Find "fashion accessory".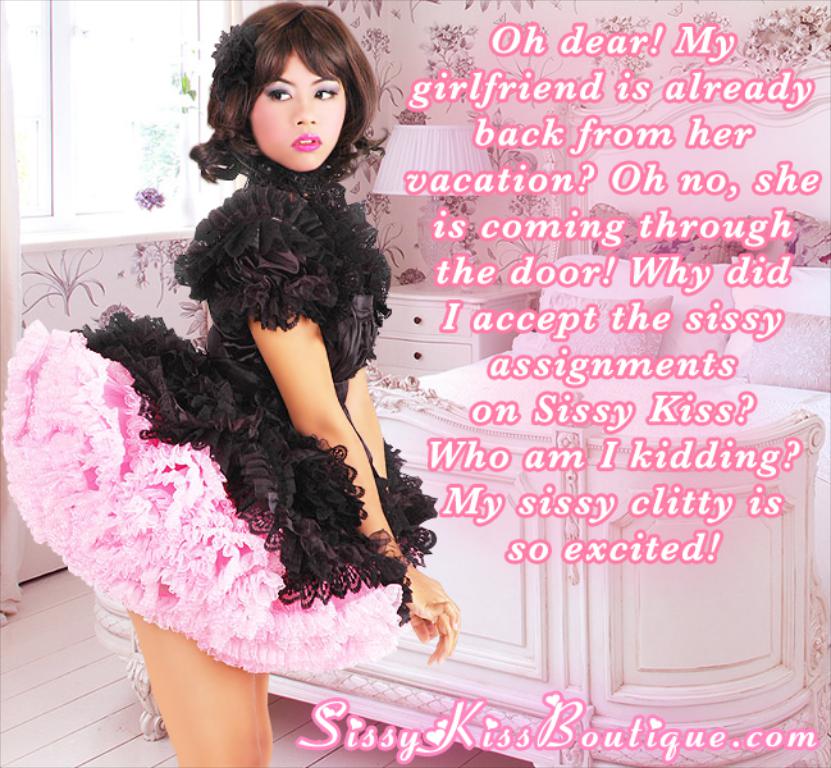
[x1=207, y1=24, x2=268, y2=93].
